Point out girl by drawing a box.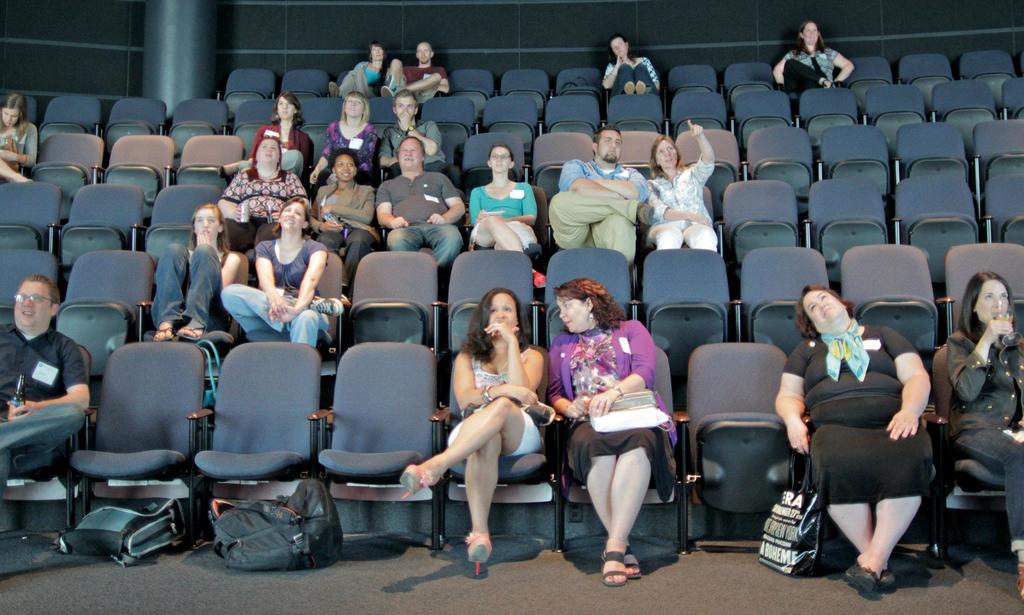
BBox(215, 90, 315, 176).
